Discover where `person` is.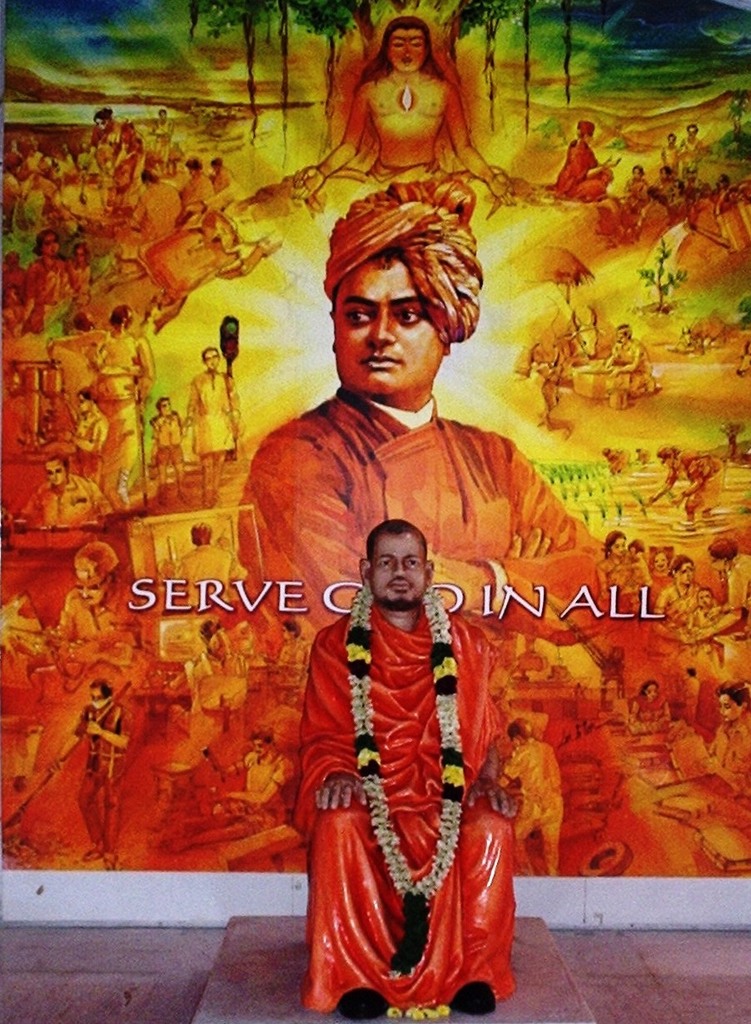
Discovered at Rect(662, 160, 750, 261).
